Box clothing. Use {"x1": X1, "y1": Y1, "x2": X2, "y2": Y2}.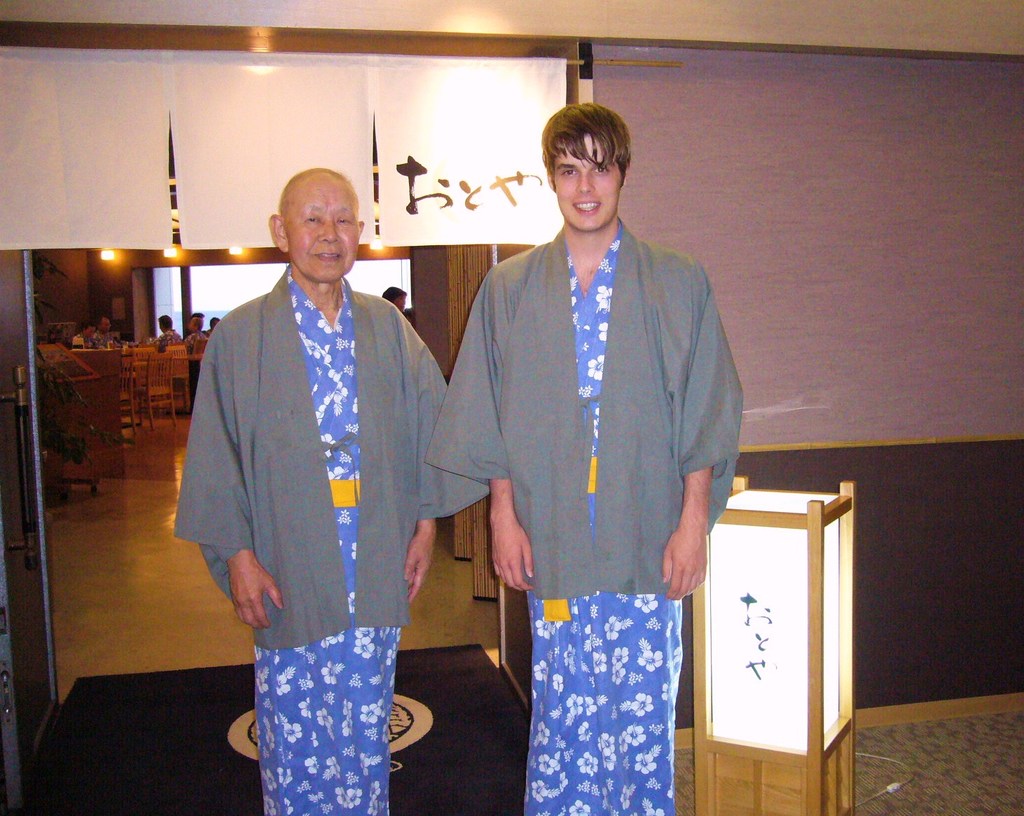
{"x1": 154, "y1": 330, "x2": 183, "y2": 351}.
